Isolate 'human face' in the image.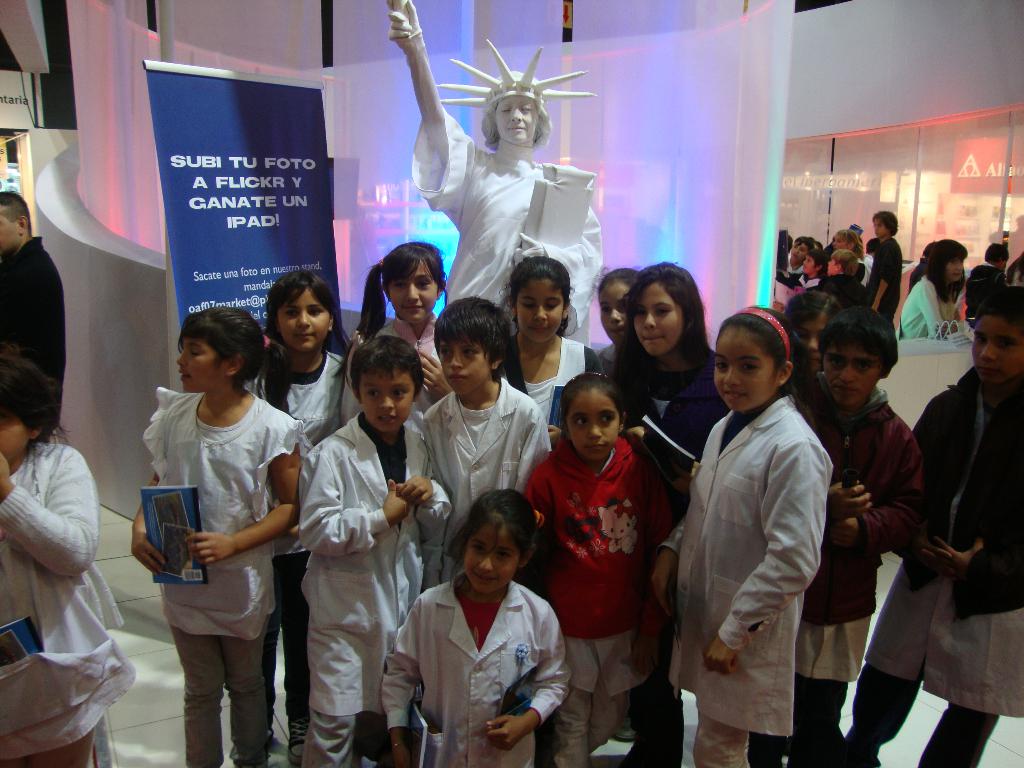
Isolated region: locate(570, 388, 621, 462).
